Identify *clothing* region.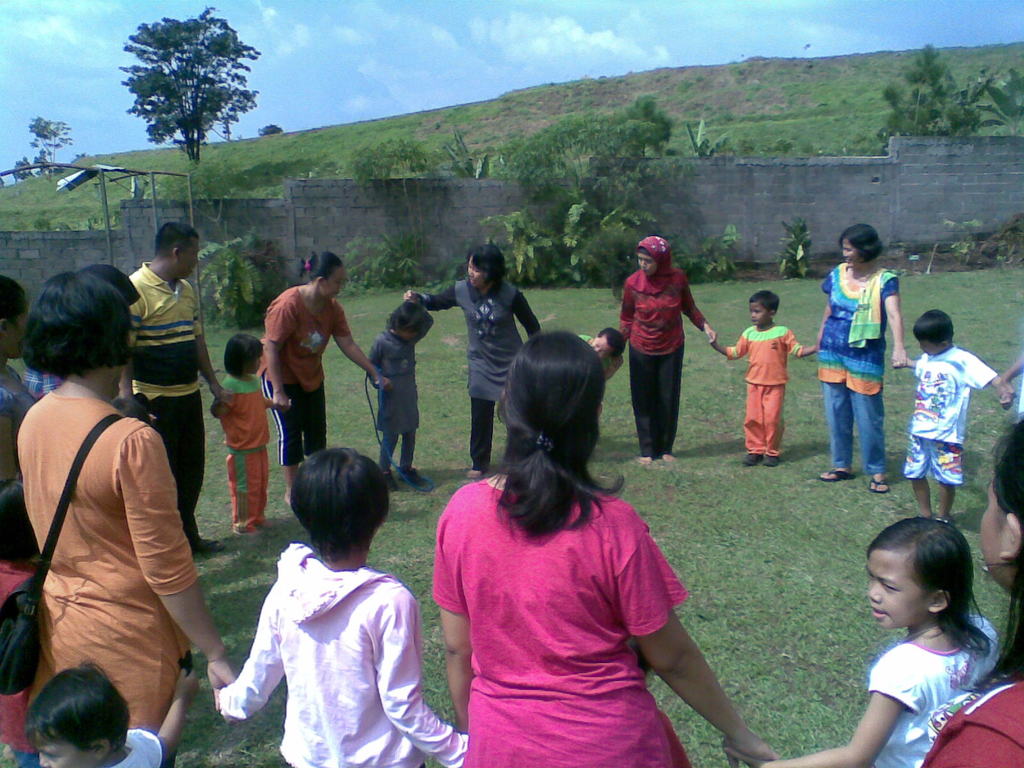
Region: pyautogui.locateOnScreen(253, 285, 345, 463).
